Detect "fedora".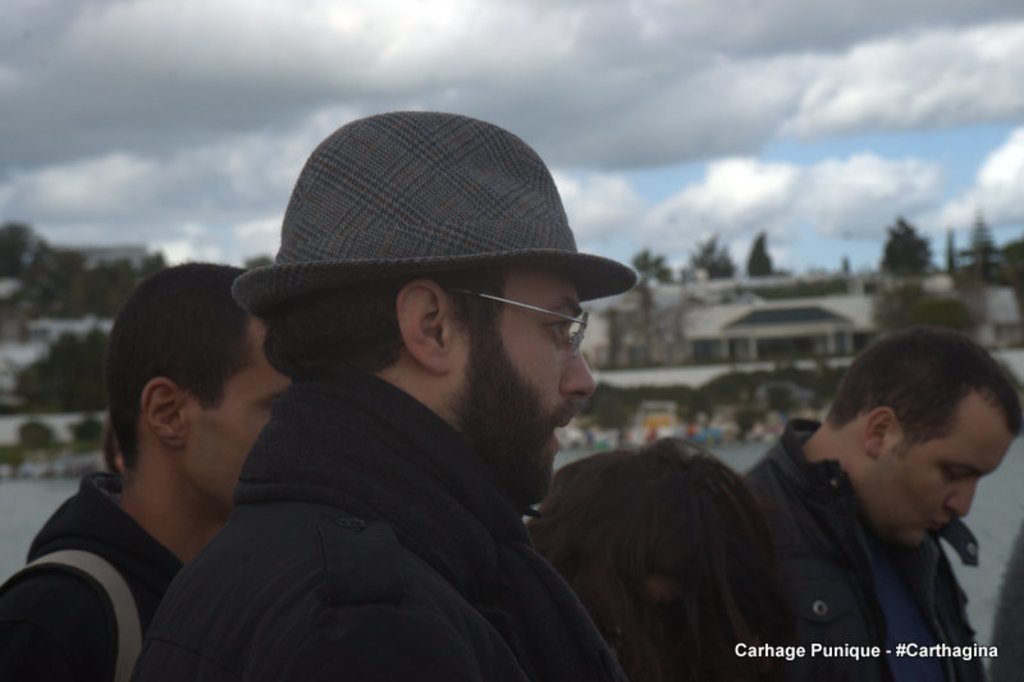
Detected at 236 113 640 316.
